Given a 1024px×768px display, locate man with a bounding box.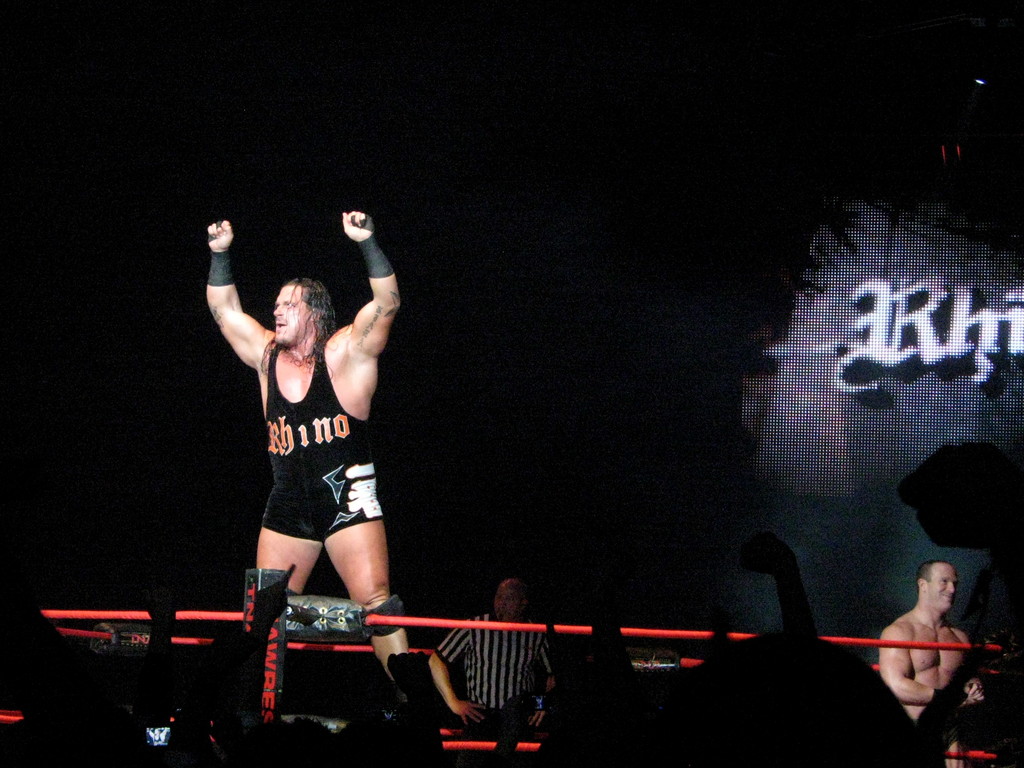
Located: box(879, 558, 973, 716).
